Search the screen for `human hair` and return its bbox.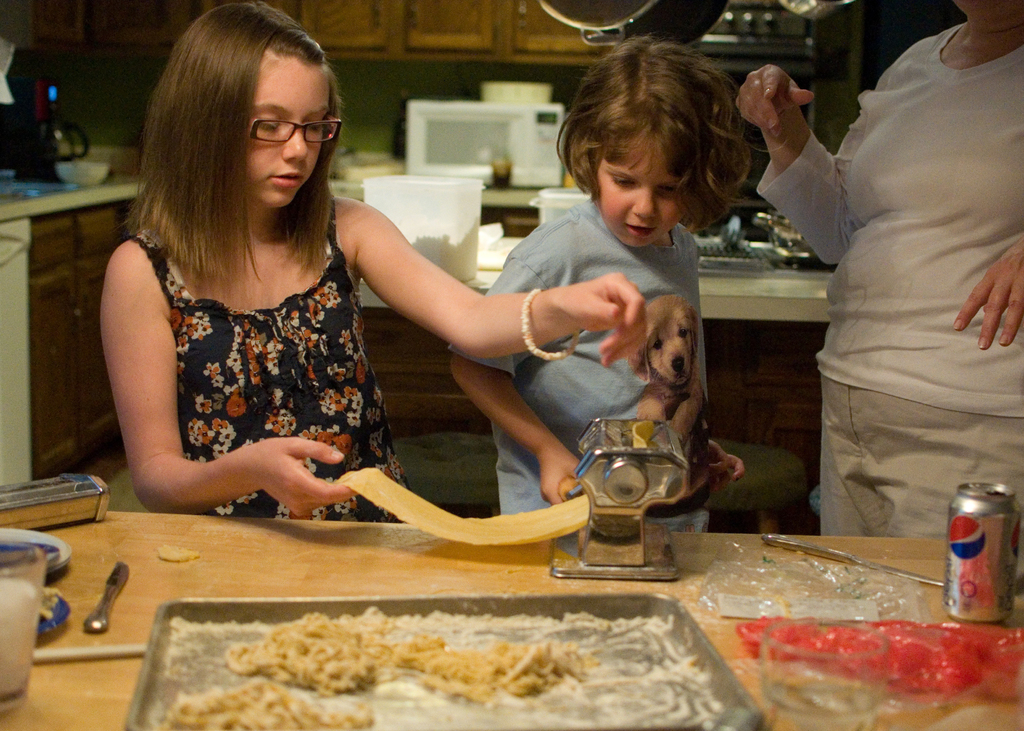
Found: region(572, 34, 762, 240).
